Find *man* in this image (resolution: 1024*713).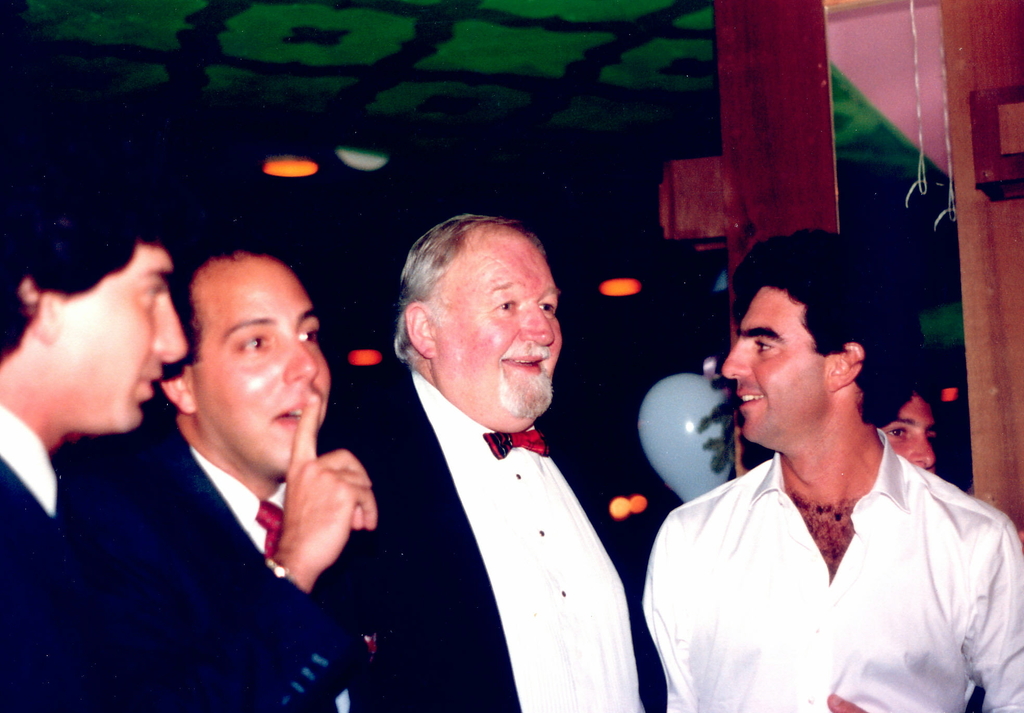
bbox=(0, 213, 184, 712).
